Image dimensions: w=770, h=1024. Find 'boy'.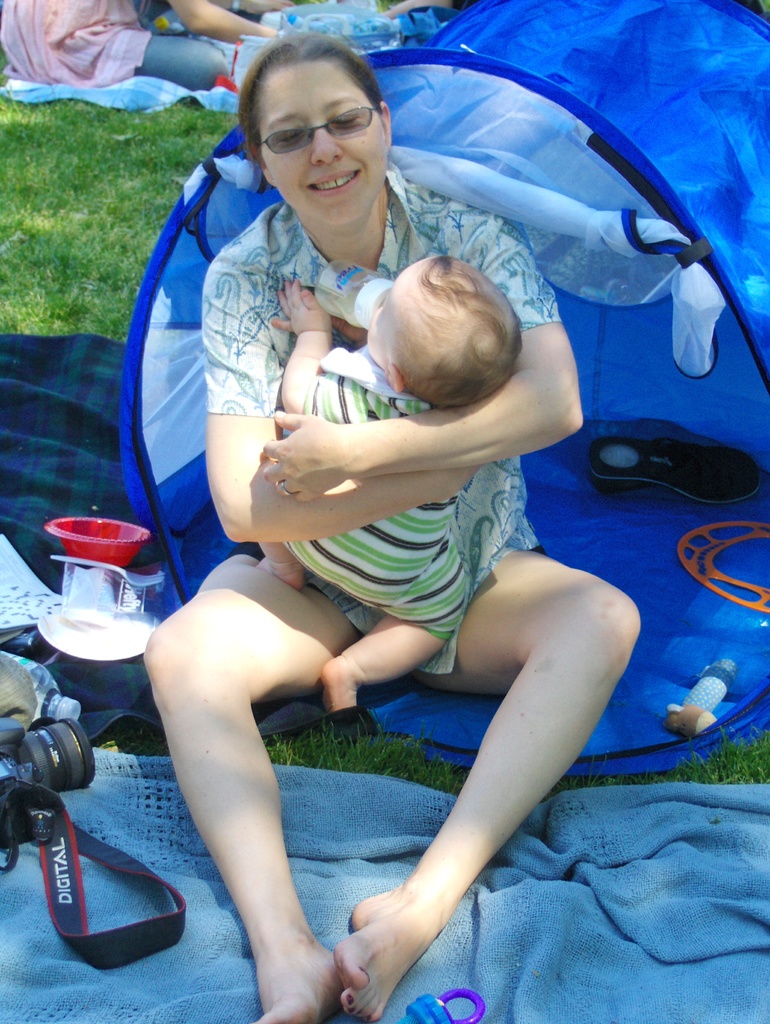
box(261, 248, 515, 707).
